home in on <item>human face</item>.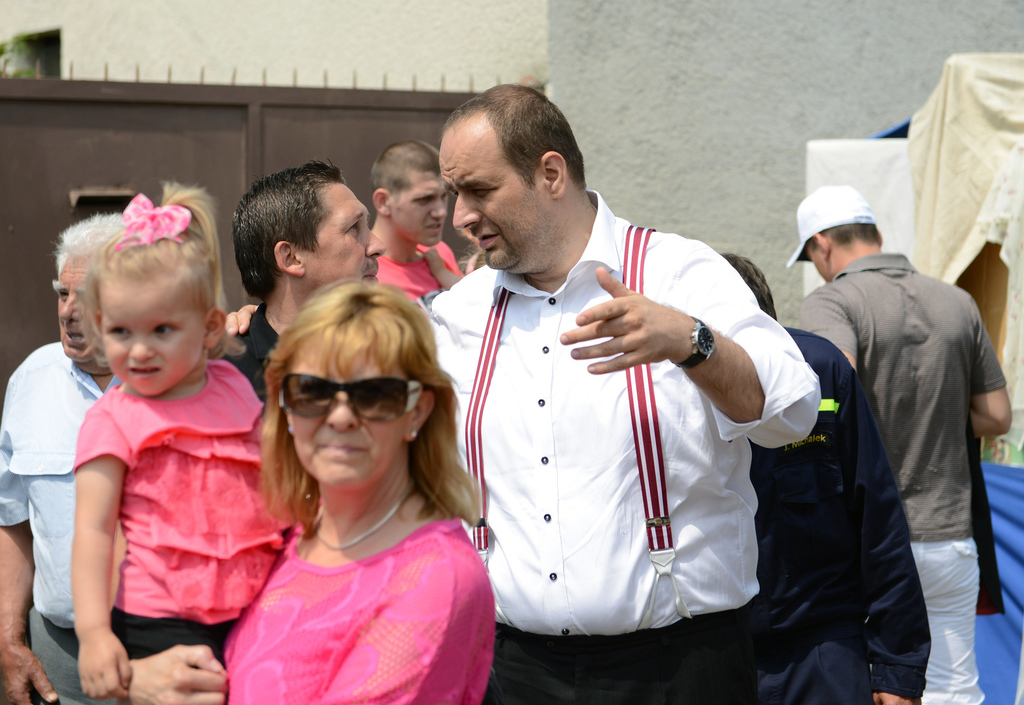
Homed in at bbox=[289, 344, 404, 488].
